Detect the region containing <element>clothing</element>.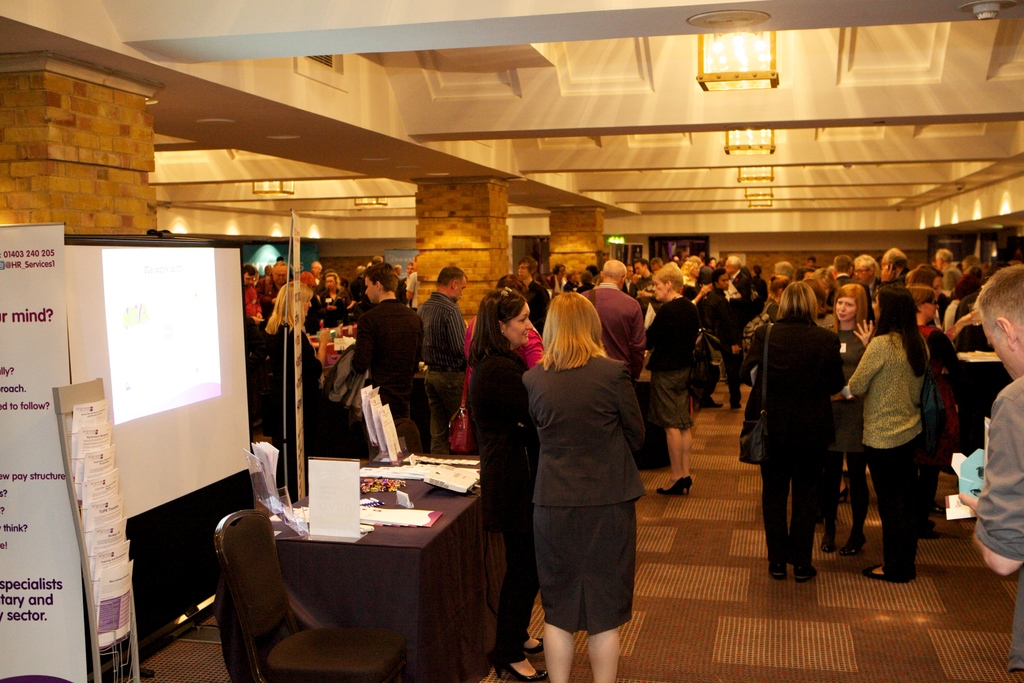
[x1=764, y1=450, x2=823, y2=573].
